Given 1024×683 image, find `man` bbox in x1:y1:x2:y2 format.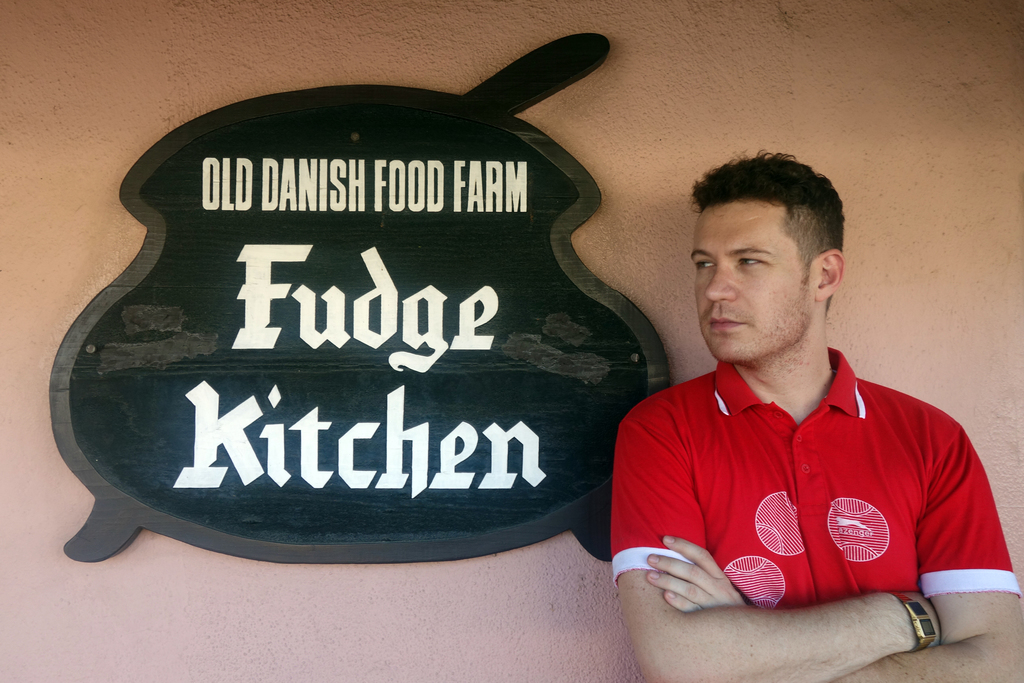
613:149:1023:682.
